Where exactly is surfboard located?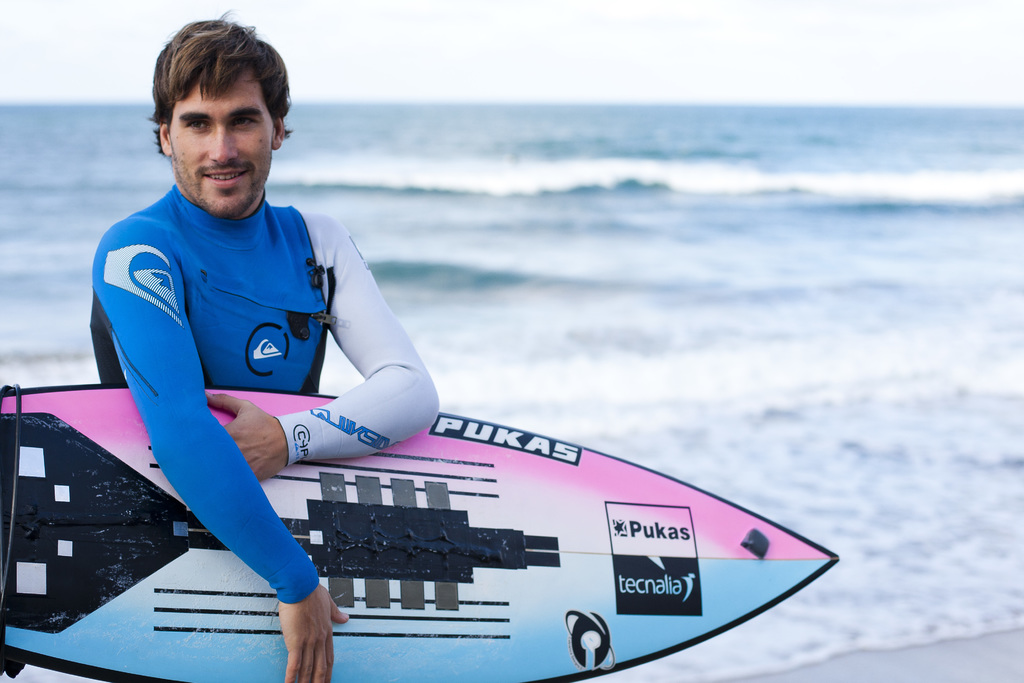
Its bounding box is select_region(0, 382, 842, 682).
